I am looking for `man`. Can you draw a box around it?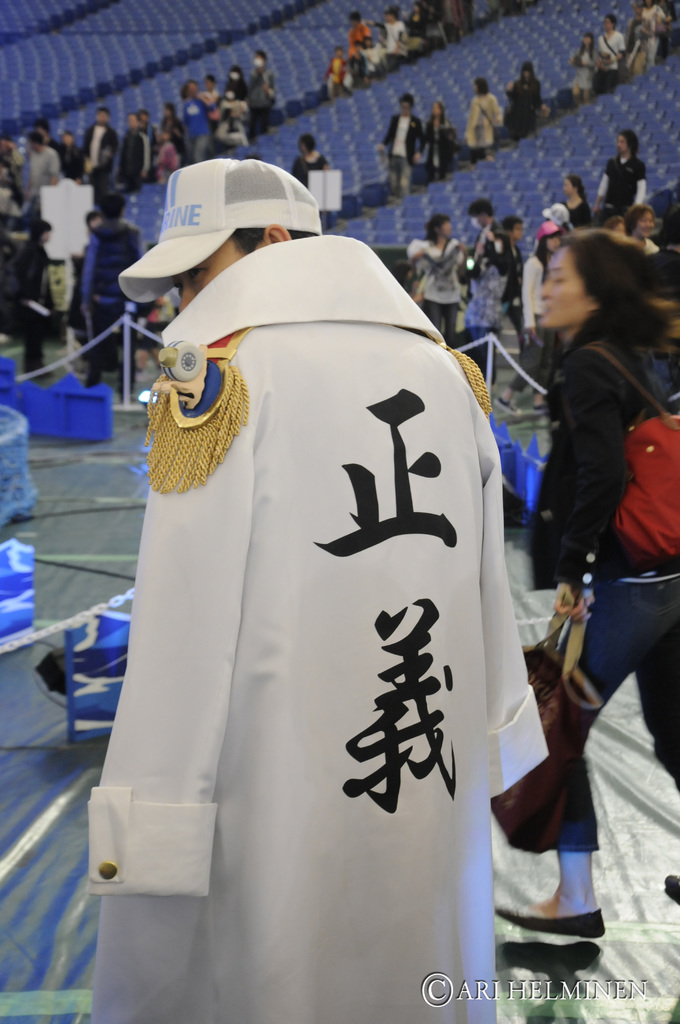
Sure, the bounding box is pyautogui.locateOnScreen(0, 135, 24, 211).
